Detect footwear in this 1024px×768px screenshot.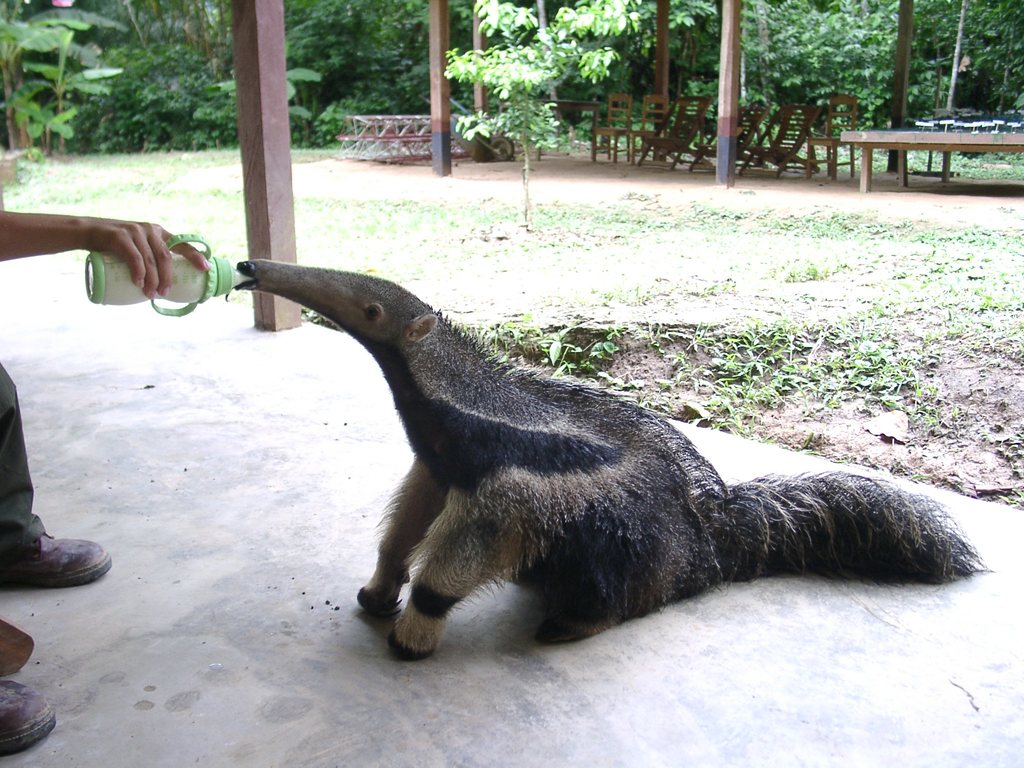
Detection: 4:529:92:604.
